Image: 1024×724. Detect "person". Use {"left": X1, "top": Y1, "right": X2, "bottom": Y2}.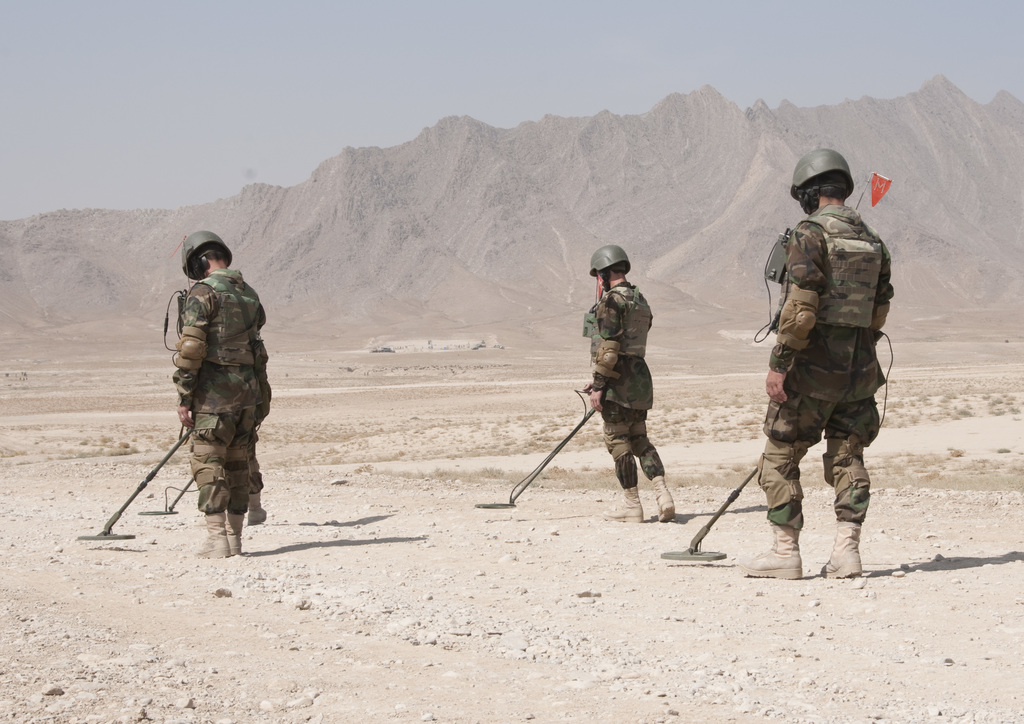
{"left": 577, "top": 240, "right": 678, "bottom": 525}.
